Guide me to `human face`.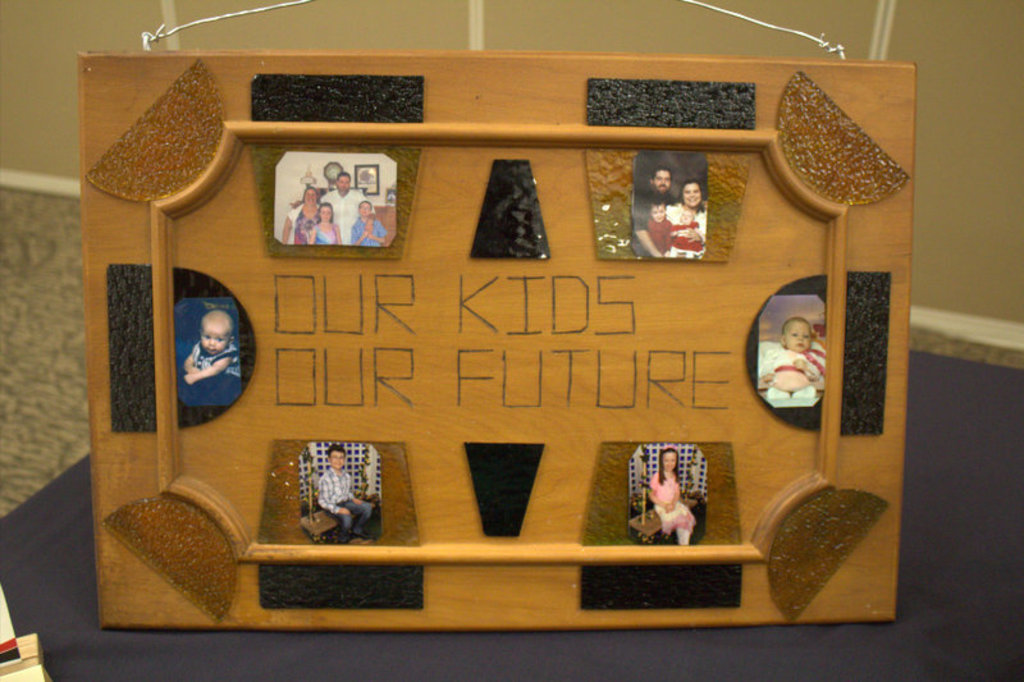
Guidance: <bbox>684, 184, 700, 209</bbox>.
